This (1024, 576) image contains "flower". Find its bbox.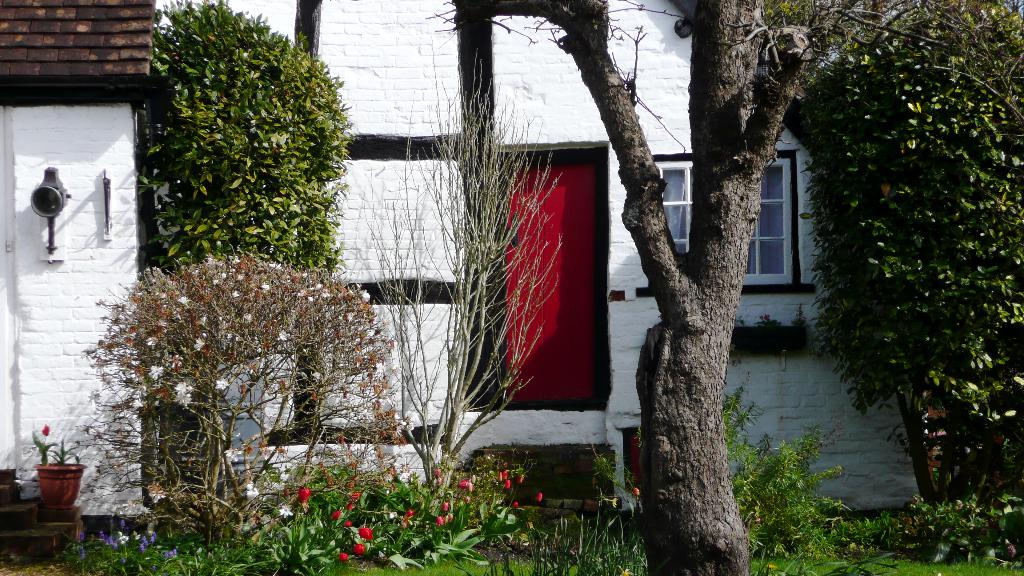
select_region(42, 424, 51, 434).
